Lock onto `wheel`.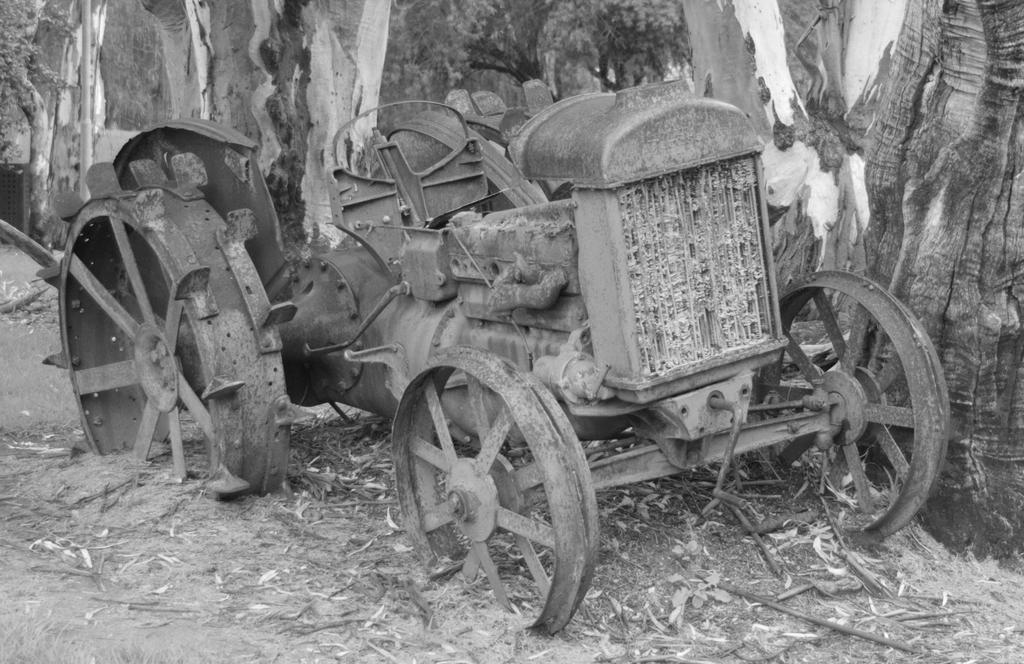
Locked: crop(391, 344, 604, 638).
